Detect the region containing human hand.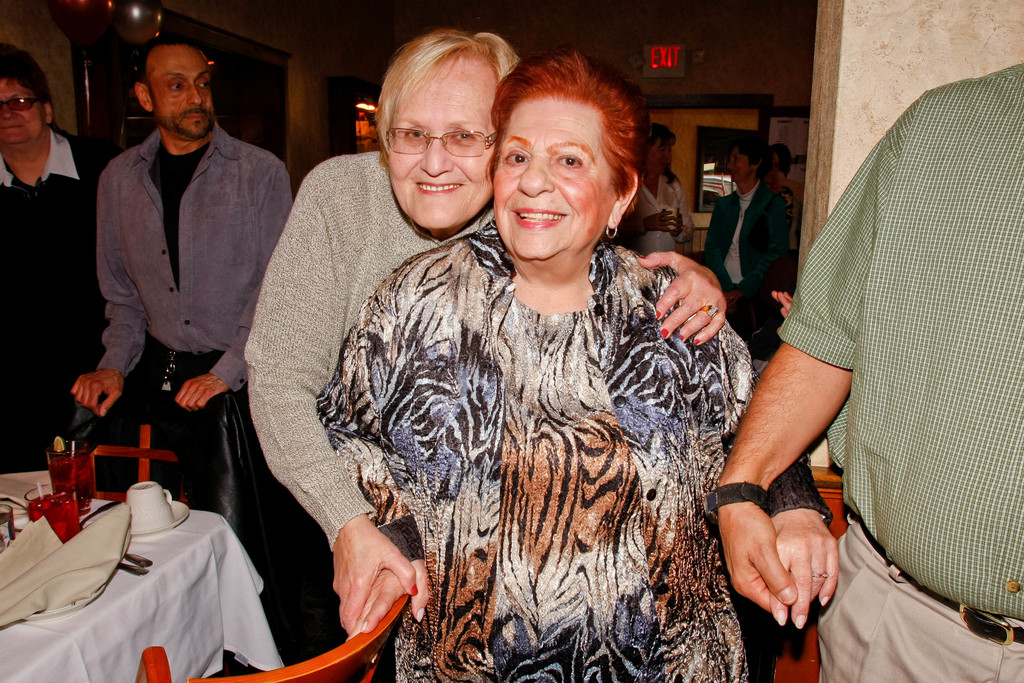
<region>343, 555, 431, 643</region>.
